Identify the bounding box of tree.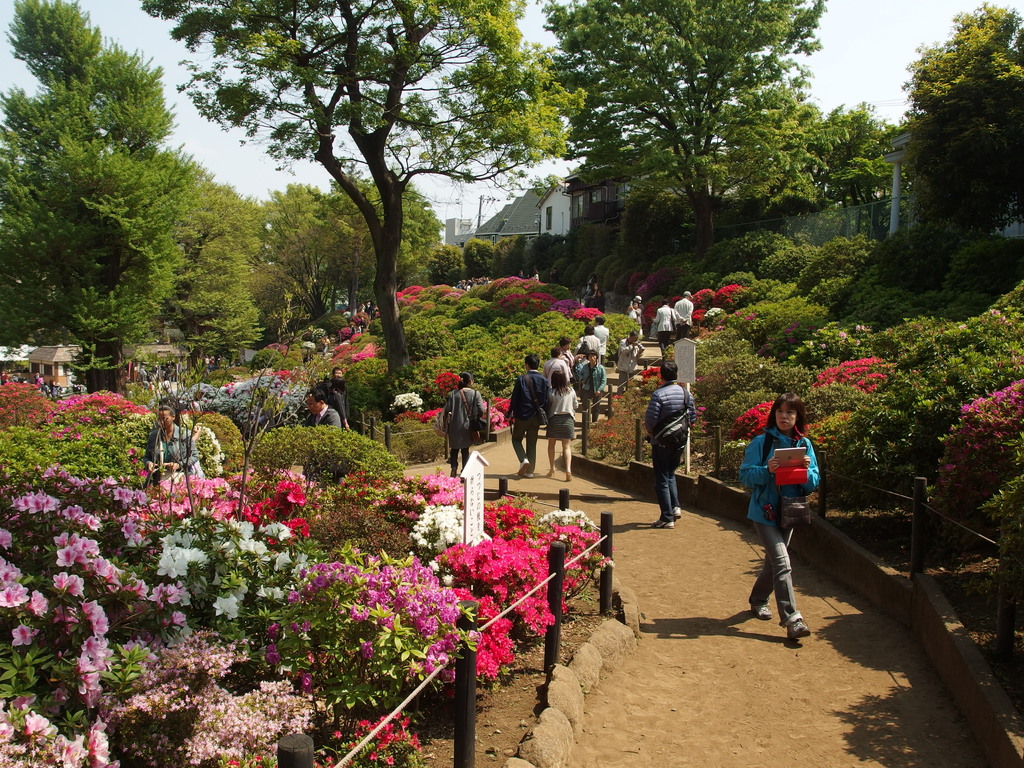
(541,0,831,244).
